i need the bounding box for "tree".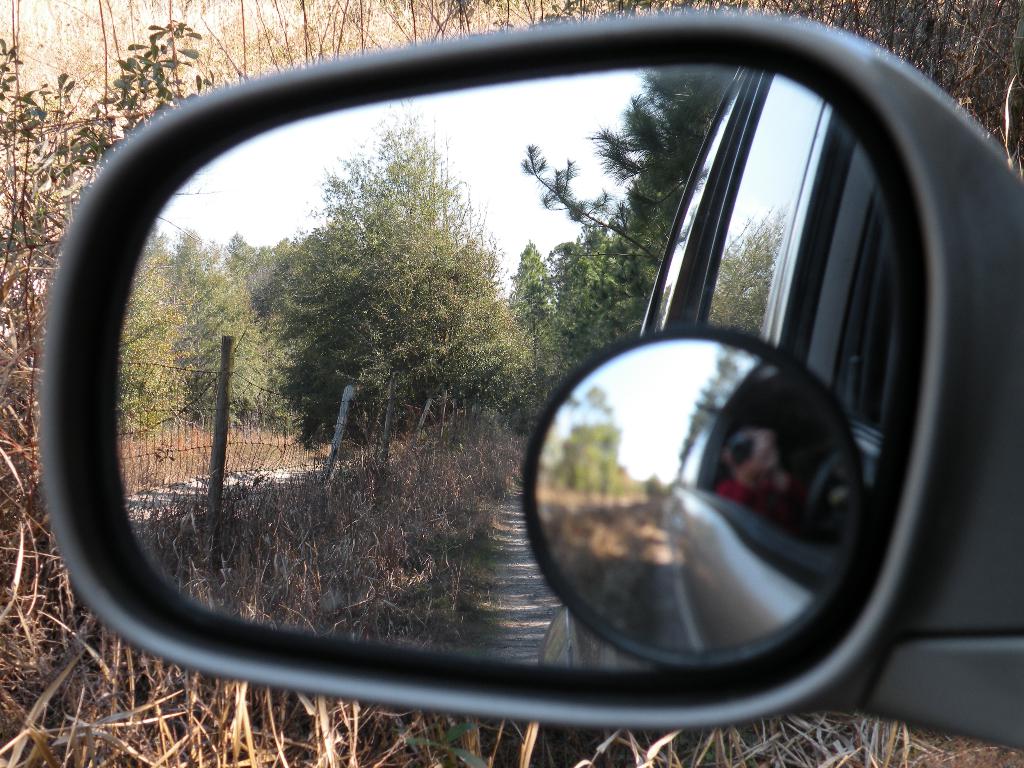
Here it is: box(508, 237, 553, 323).
